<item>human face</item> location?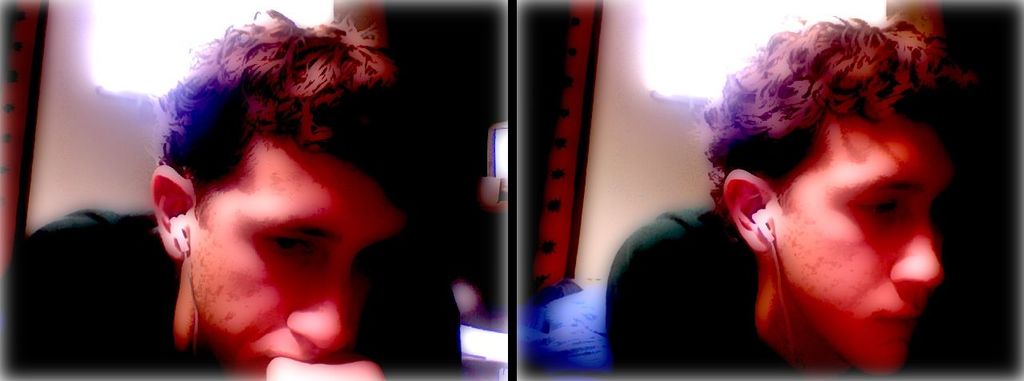
left=774, top=111, right=954, bottom=380
